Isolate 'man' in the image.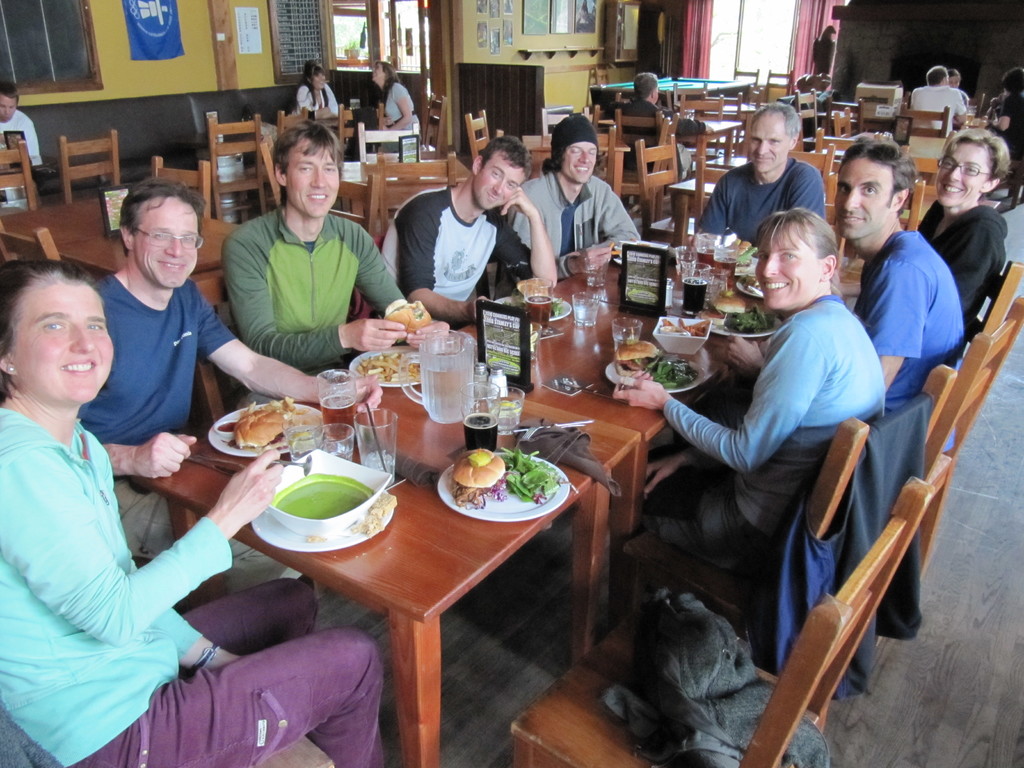
Isolated region: (x1=913, y1=64, x2=970, y2=159).
